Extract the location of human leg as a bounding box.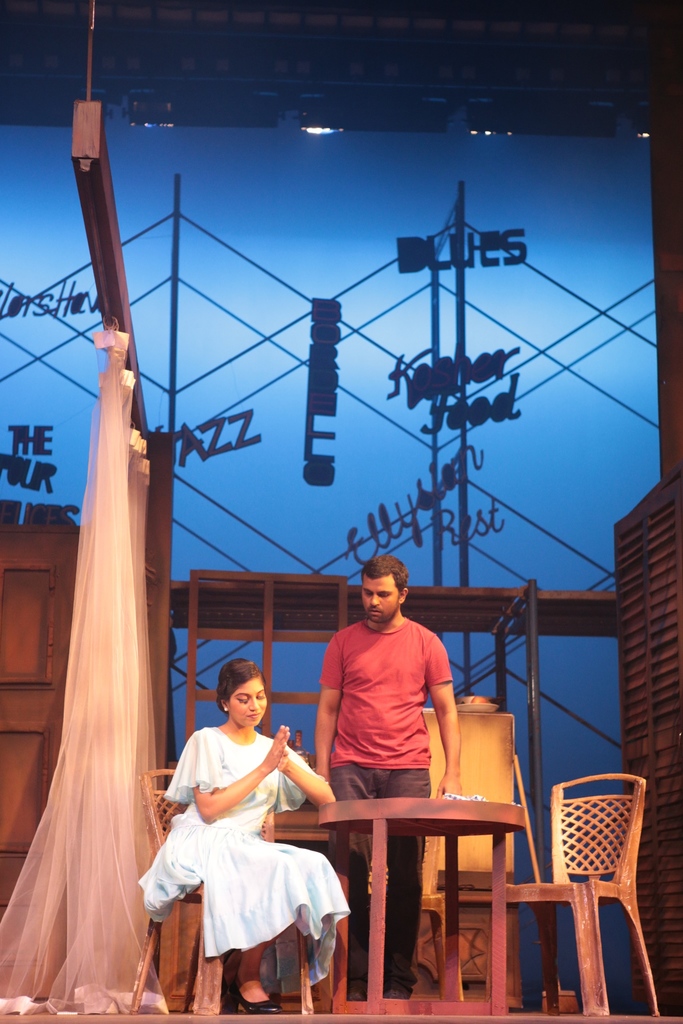
235,941,269,1012.
